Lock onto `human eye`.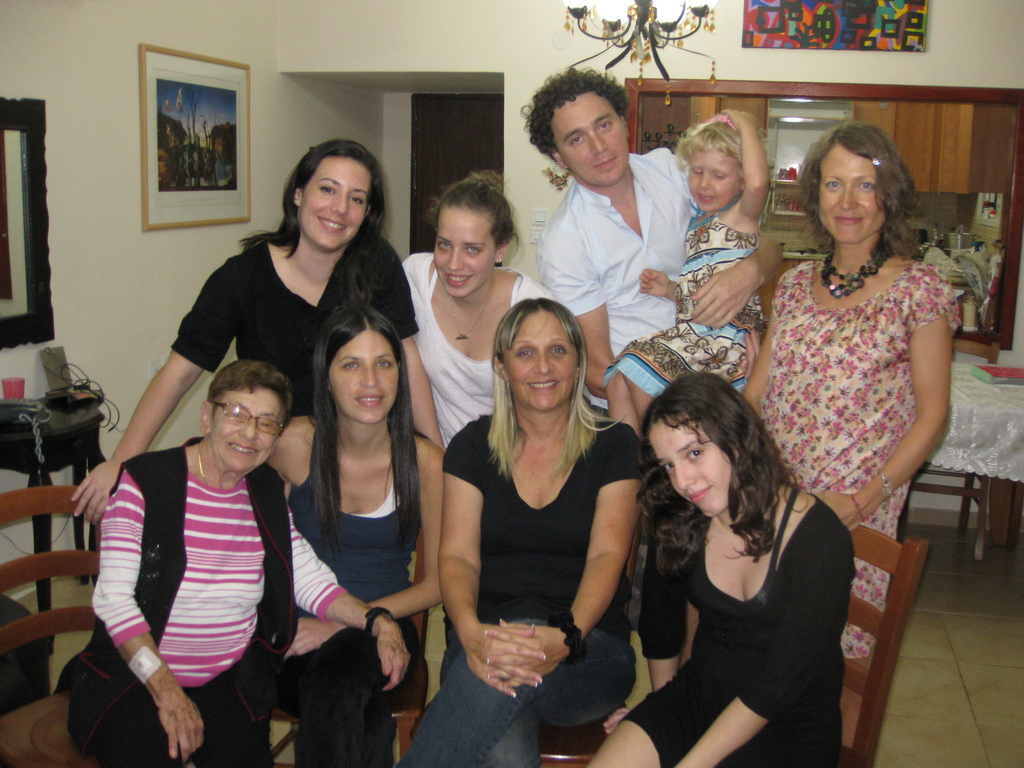
Locked: bbox(551, 341, 570, 358).
